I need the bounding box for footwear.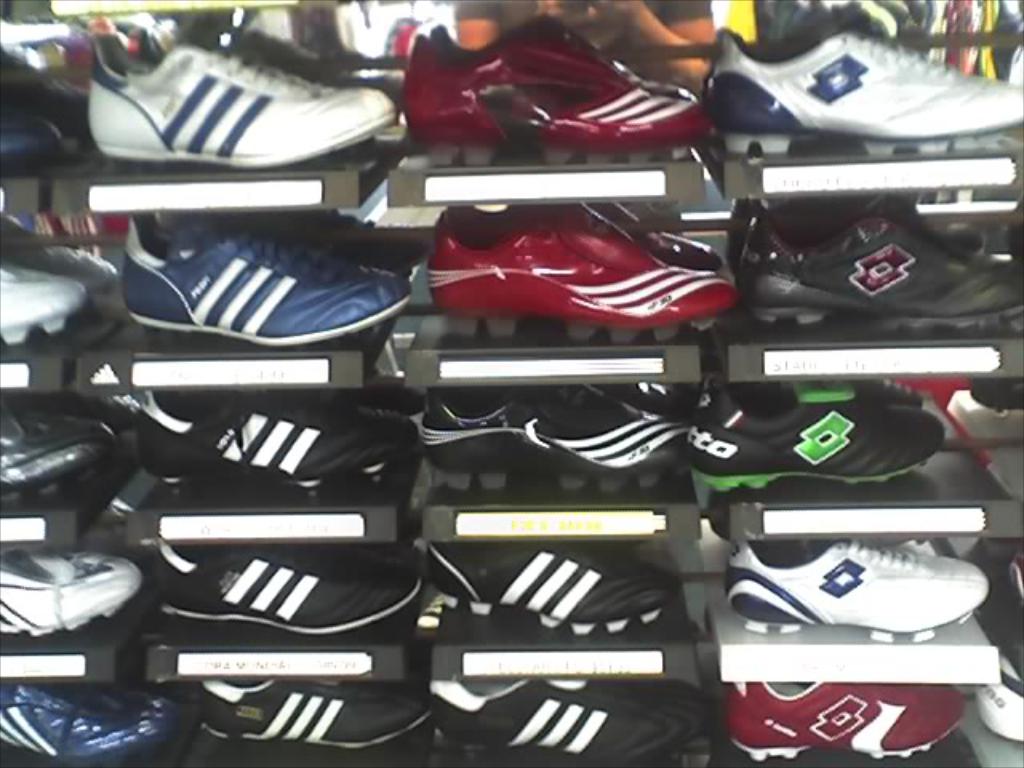
Here it is: bbox=(389, 11, 720, 157).
